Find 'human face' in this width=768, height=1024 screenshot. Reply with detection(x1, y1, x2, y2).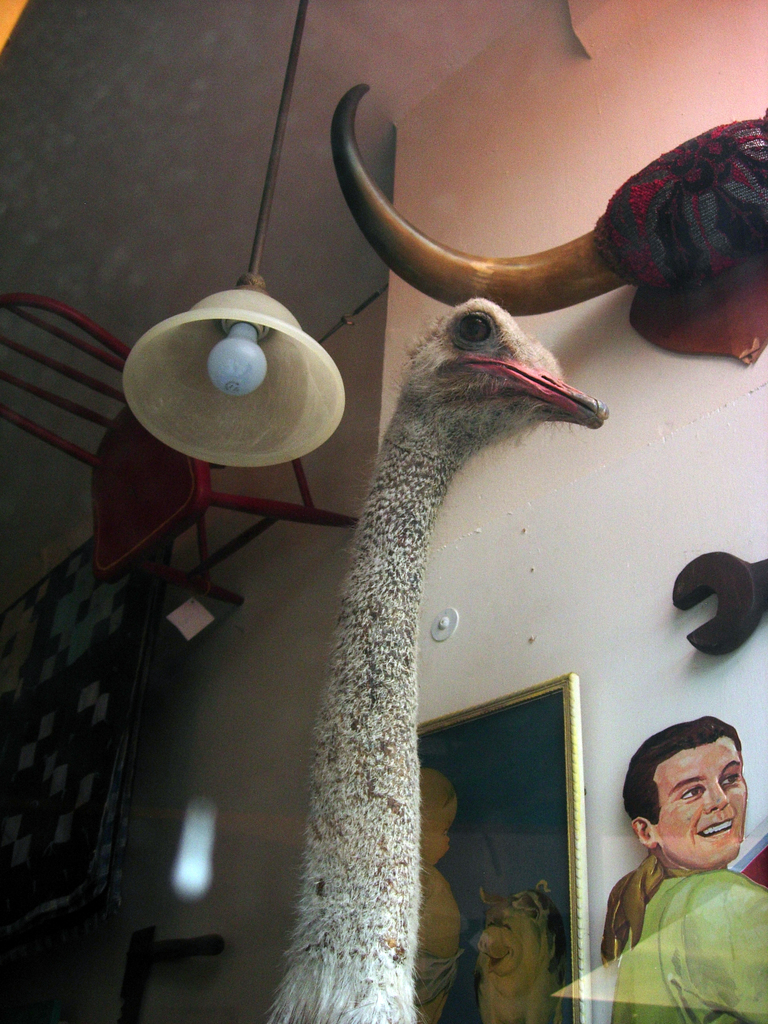
detection(655, 735, 749, 870).
